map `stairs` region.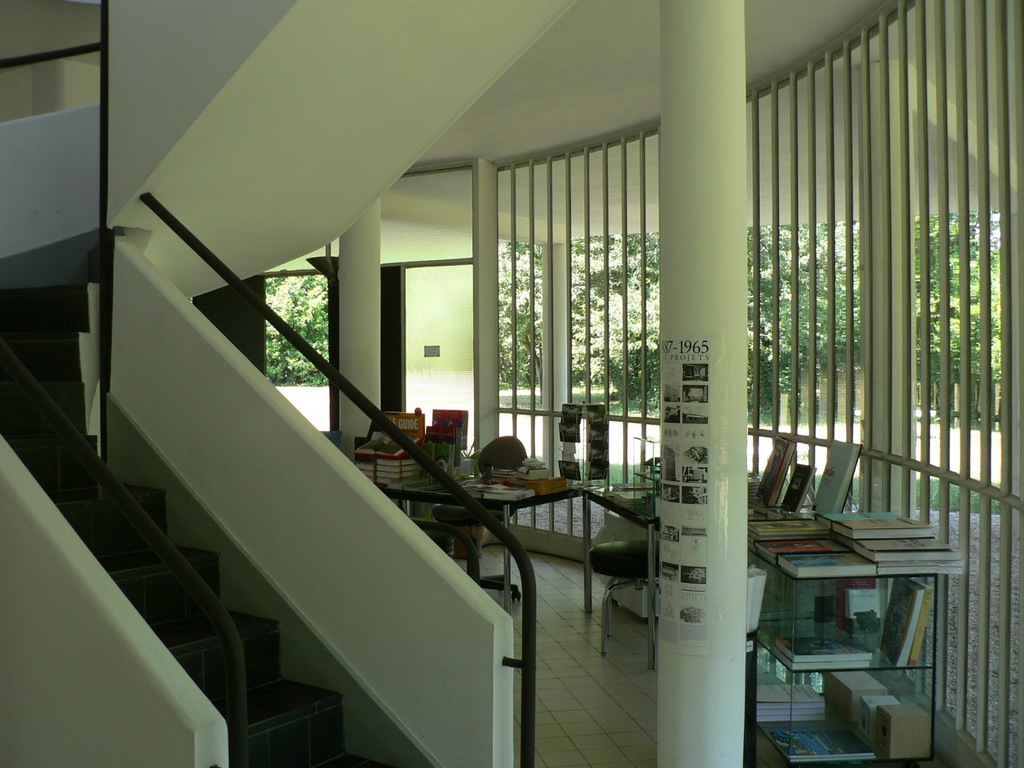
Mapped to locate(0, 284, 400, 767).
